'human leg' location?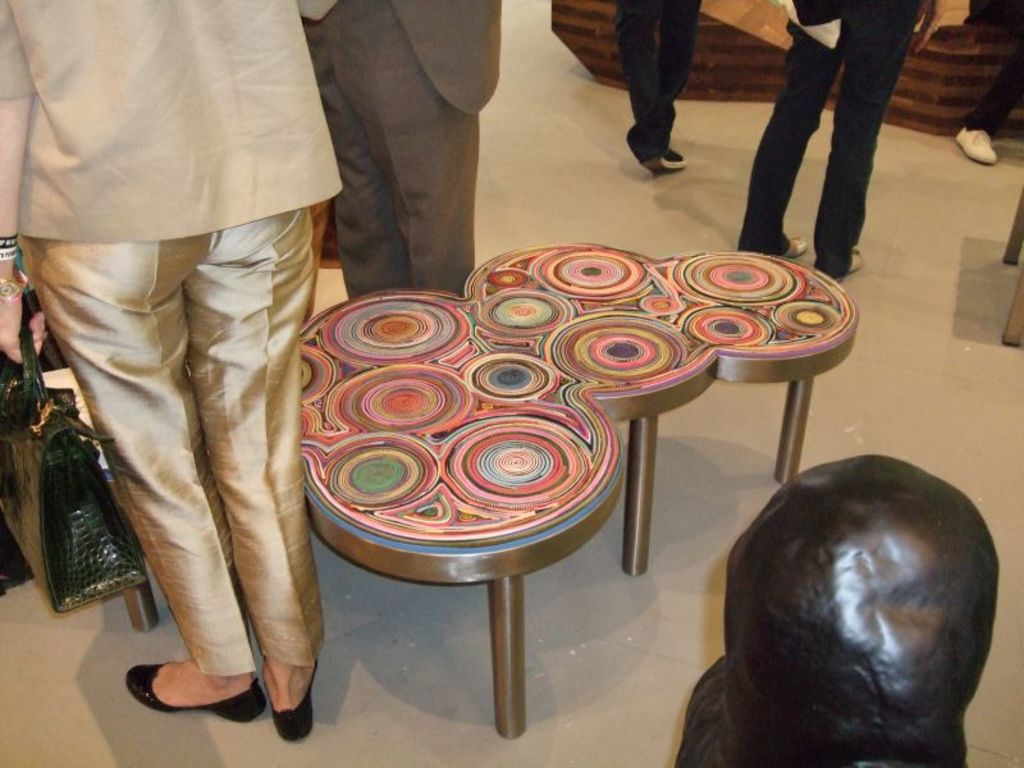
locate(27, 239, 265, 712)
